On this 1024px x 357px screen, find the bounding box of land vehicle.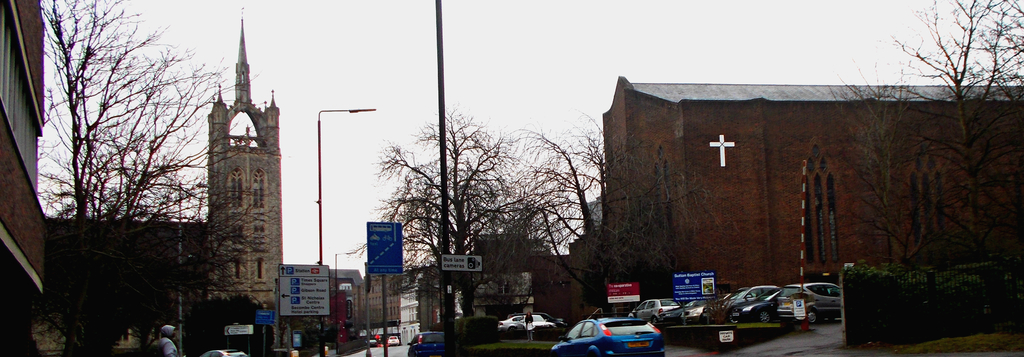
Bounding box: (left=387, top=335, right=397, bottom=347).
